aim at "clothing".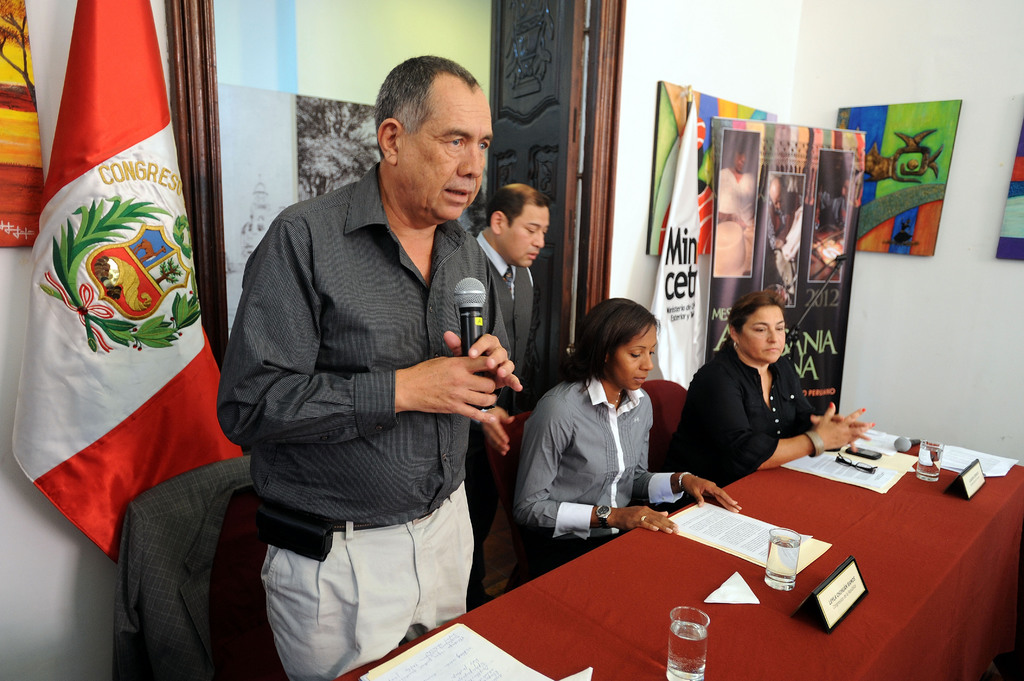
Aimed at BBox(468, 242, 529, 387).
